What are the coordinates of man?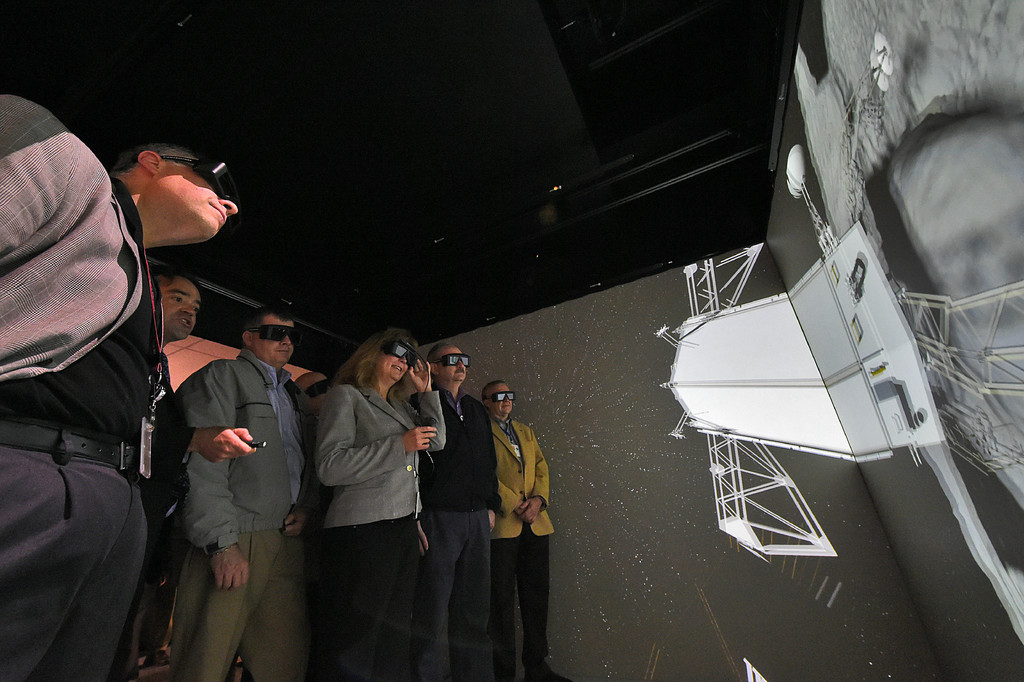
[477,381,569,681].
